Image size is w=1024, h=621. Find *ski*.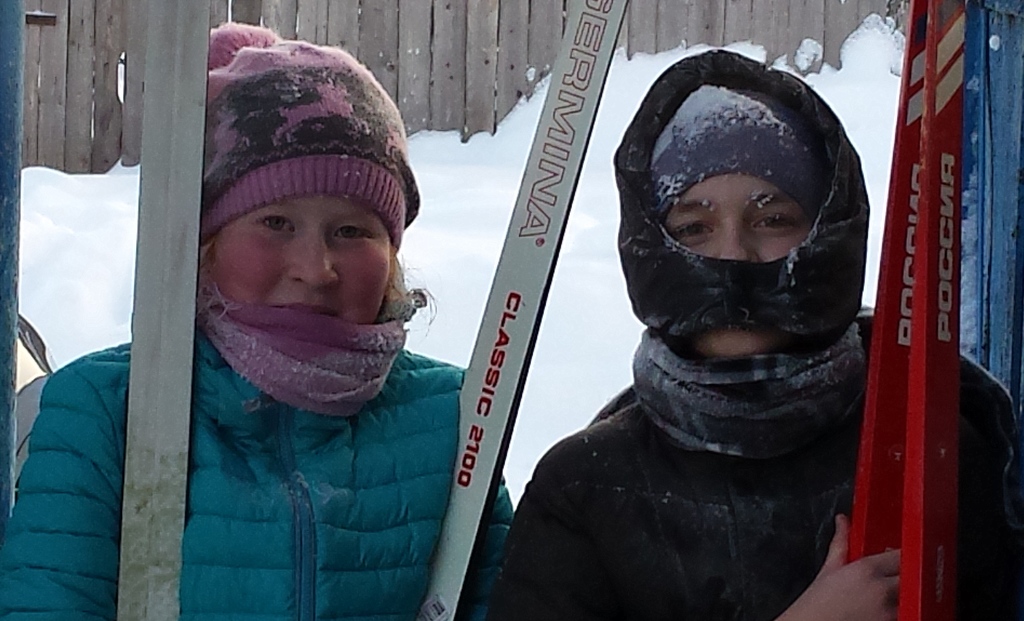
<bbox>846, 0, 969, 620</bbox>.
